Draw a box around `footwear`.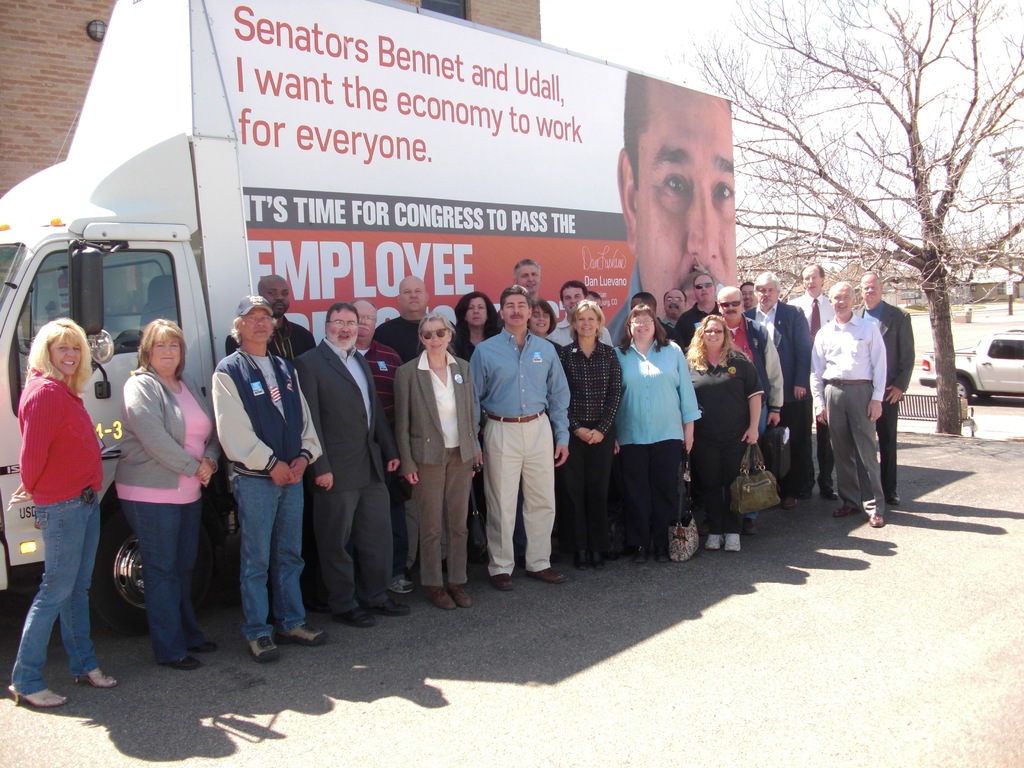
box=[74, 669, 115, 689].
